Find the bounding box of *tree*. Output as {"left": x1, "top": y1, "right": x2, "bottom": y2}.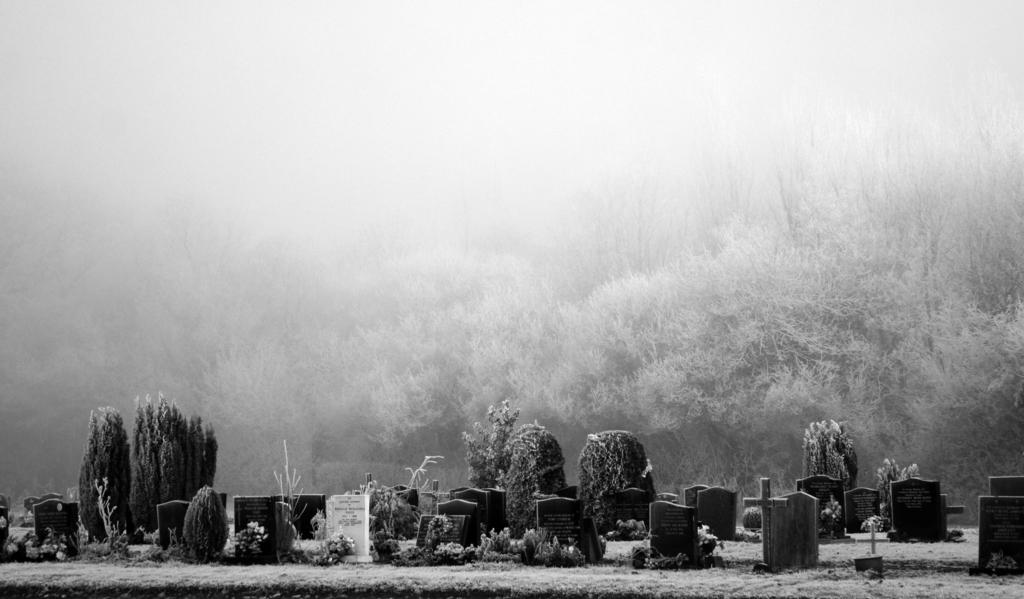
{"left": 504, "top": 420, "right": 570, "bottom": 534}.
